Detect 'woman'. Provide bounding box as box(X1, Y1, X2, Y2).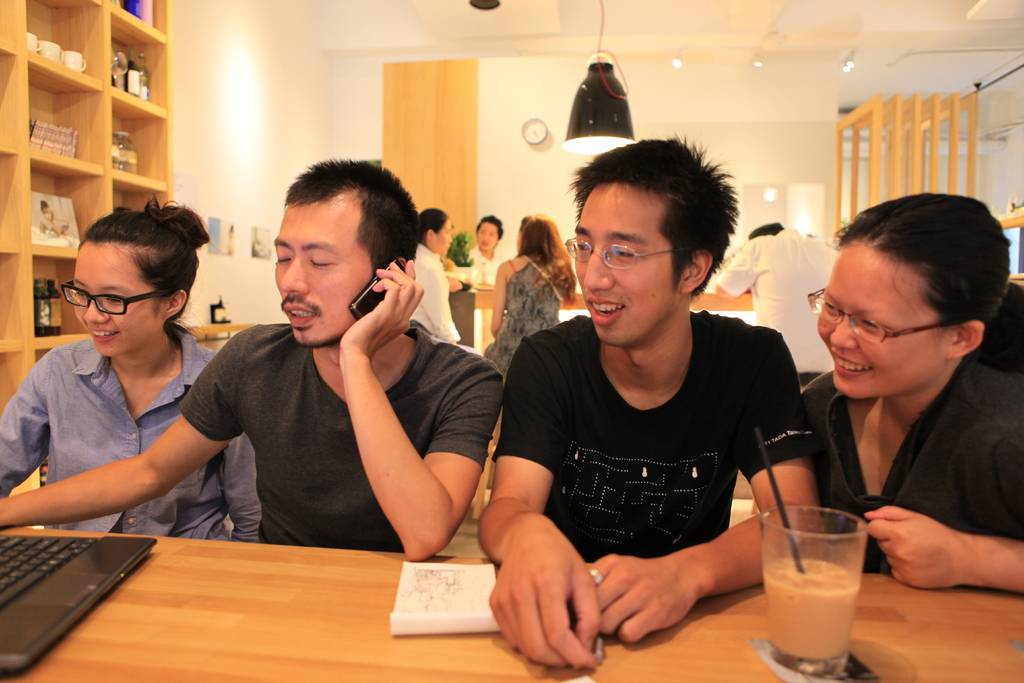
box(486, 215, 577, 381).
